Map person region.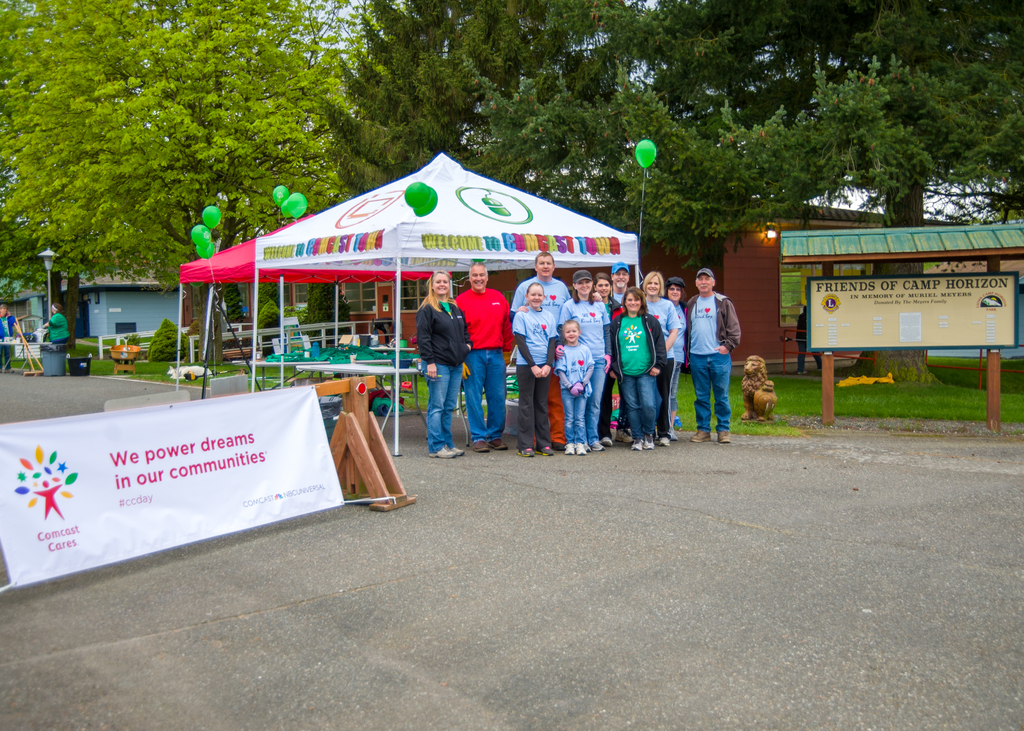
Mapped to box=[640, 267, 682, 442].
